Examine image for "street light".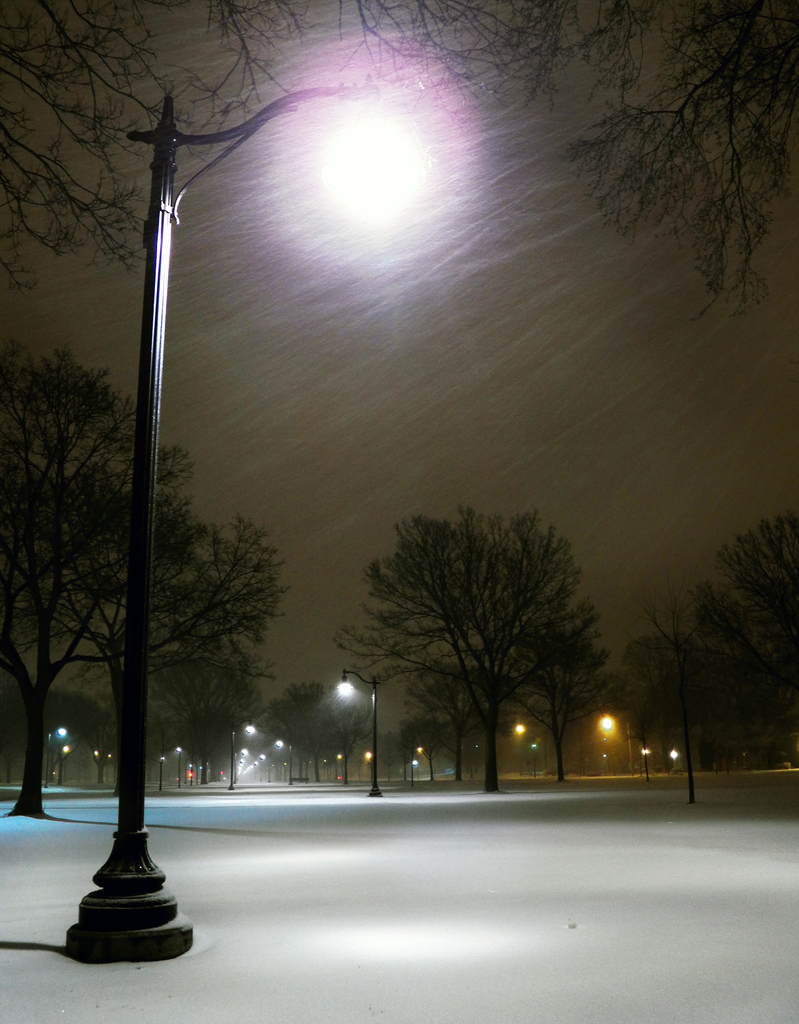
Examination result: box=[411, 760, 420, 794].
